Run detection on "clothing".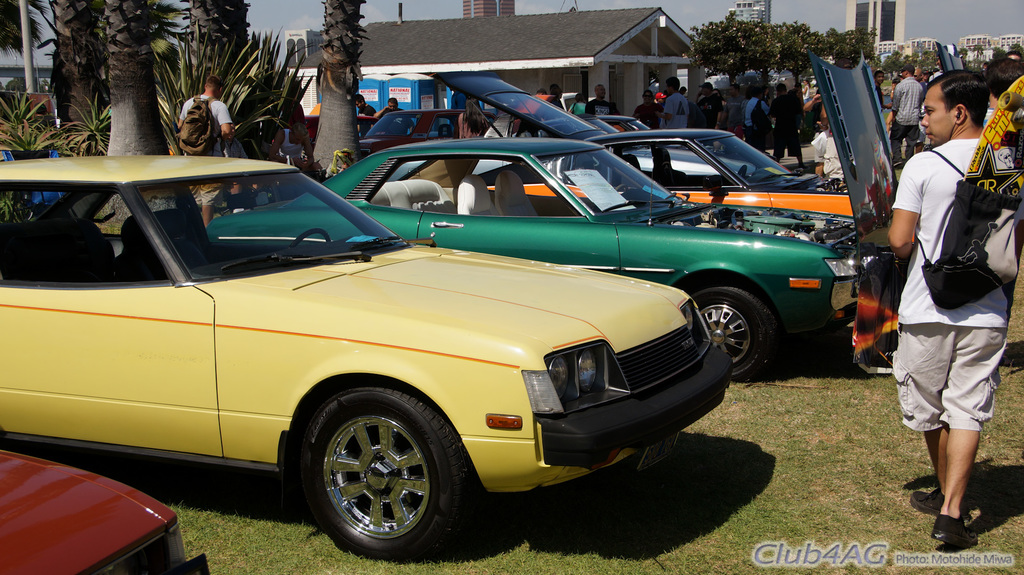
Result: left=383, top=110, right=415, bottom=136.
